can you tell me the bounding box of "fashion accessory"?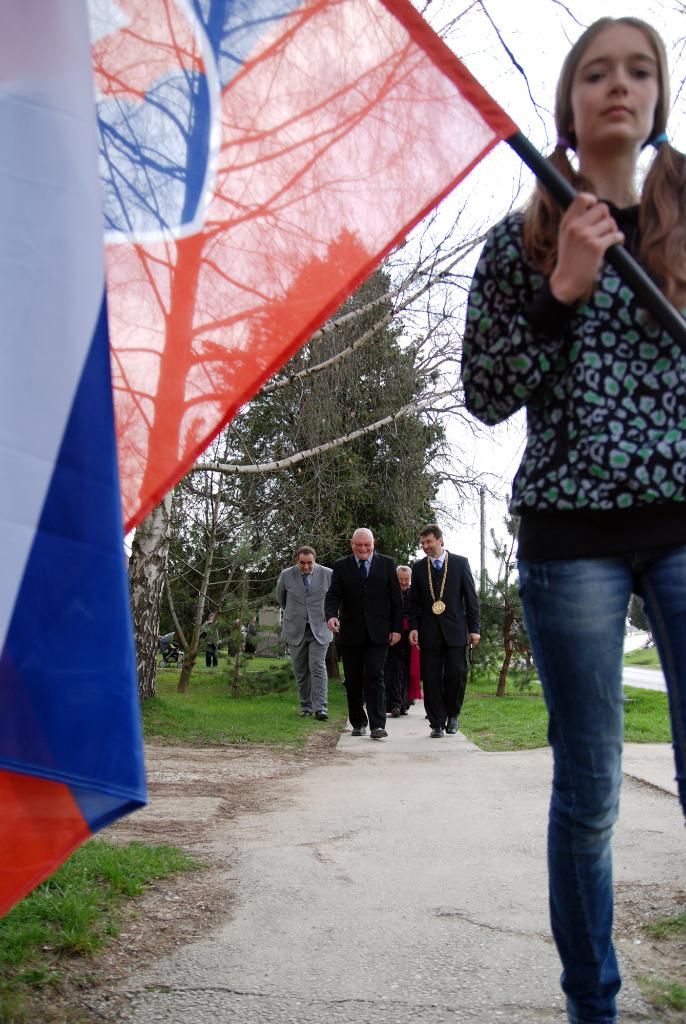
box(300, 709, 311, 719).
